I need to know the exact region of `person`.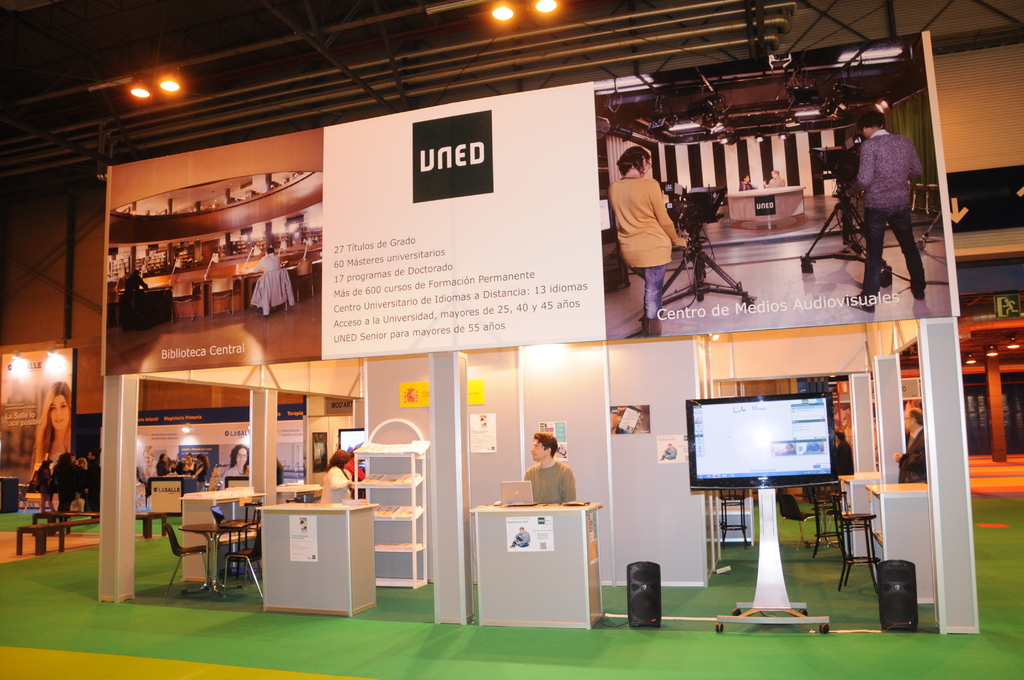
Region: {"left": 320, "top": 444, "right": 356, "bottom": 505}.
